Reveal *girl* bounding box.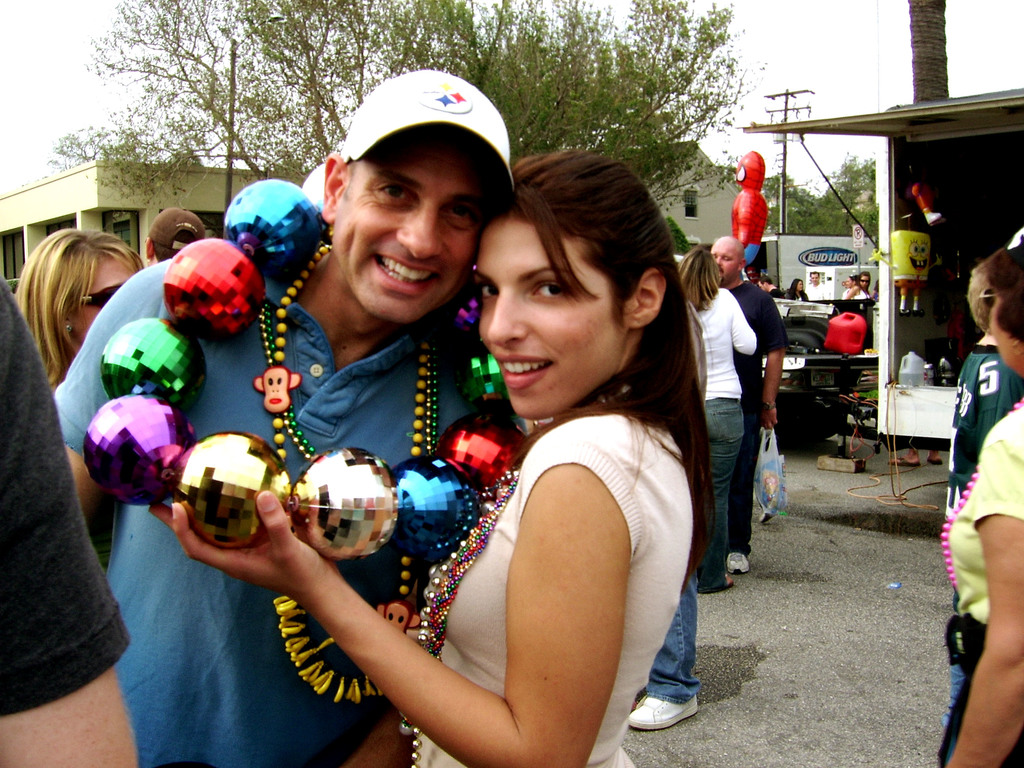
Revealed: box=[929, 218, 1023, 767].
